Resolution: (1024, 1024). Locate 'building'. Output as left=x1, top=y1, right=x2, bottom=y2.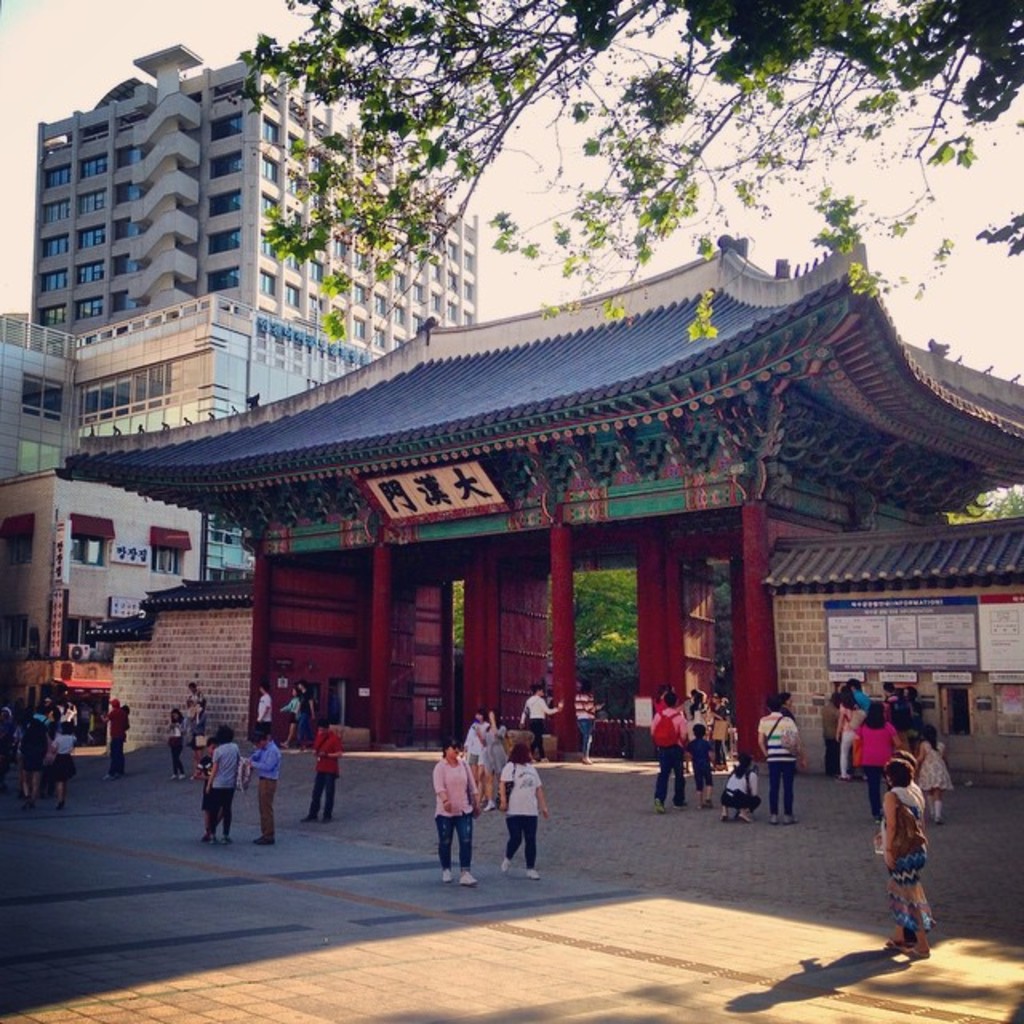
left=54, top=240, right=1022, bottom=766.
